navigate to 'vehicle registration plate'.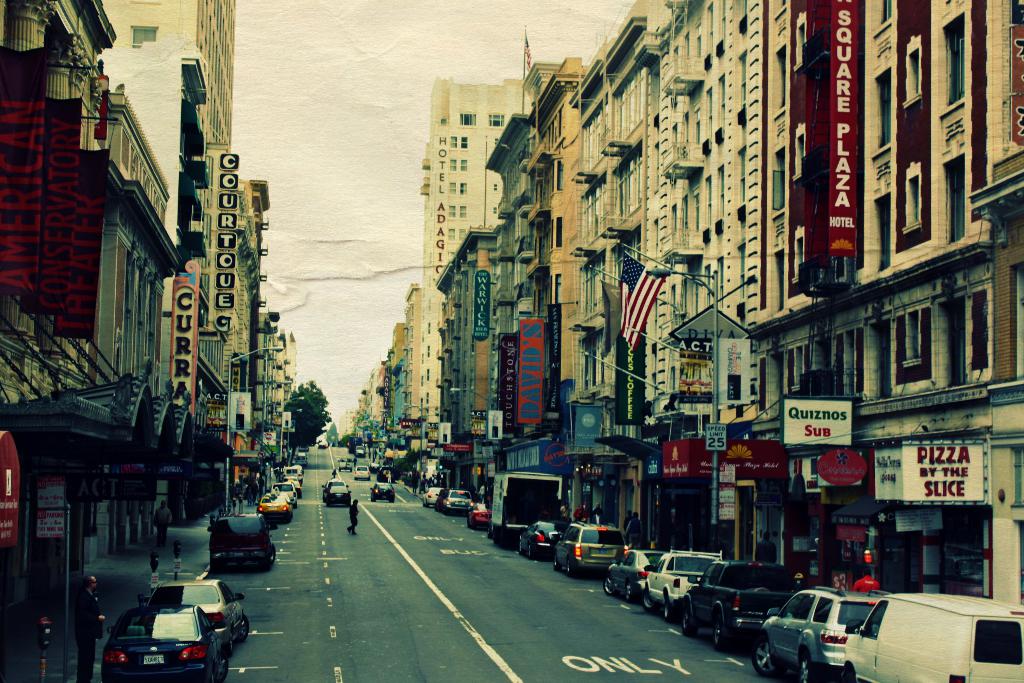
Navigation target: select_region(143, 653, 165, 666).
